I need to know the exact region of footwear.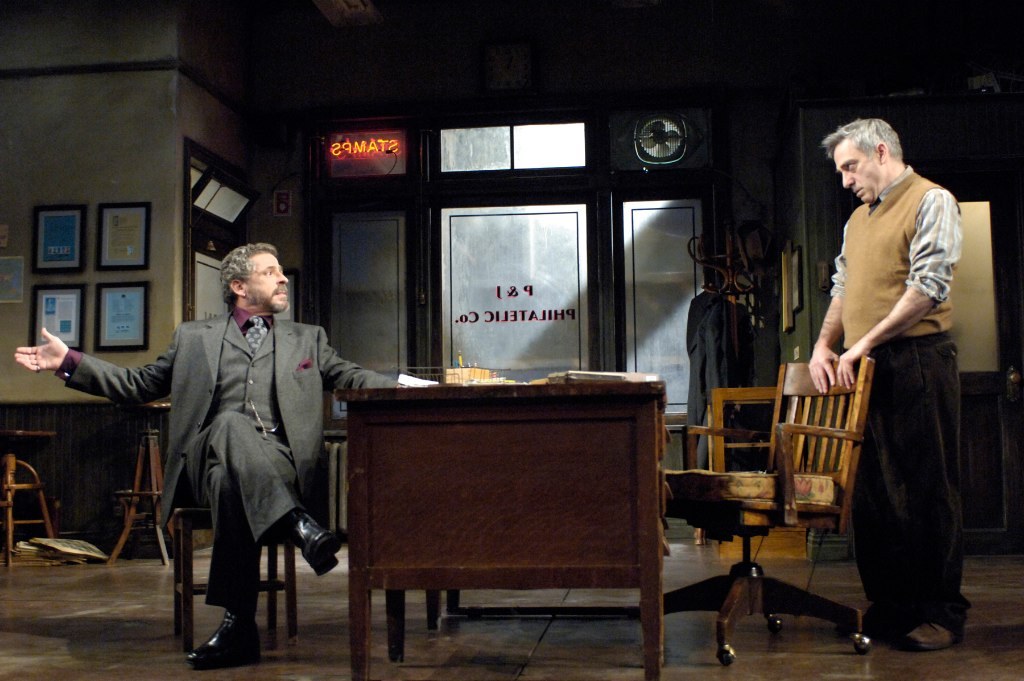
Region: <bbox>184, 610, 267, 667</bbox>.
